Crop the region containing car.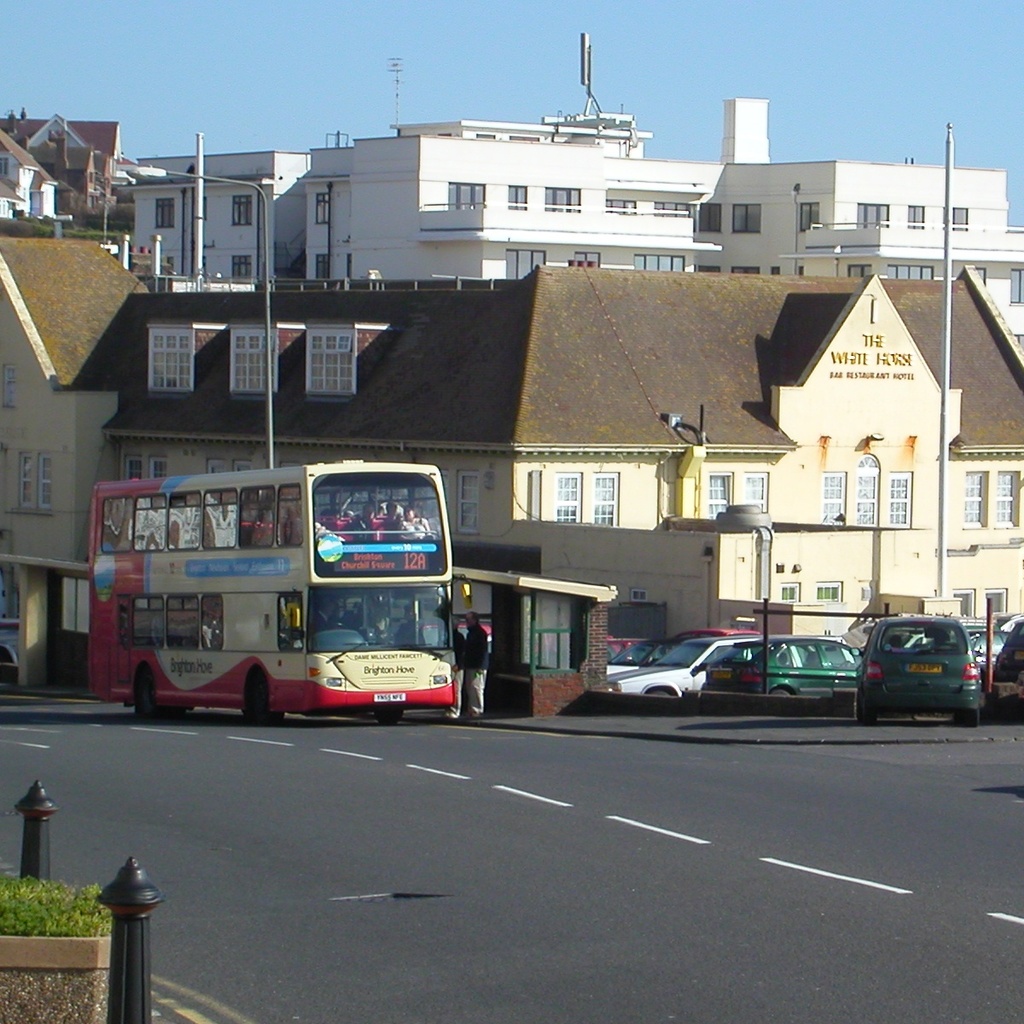
Crop region: rect(691, 640, 868, 701).
